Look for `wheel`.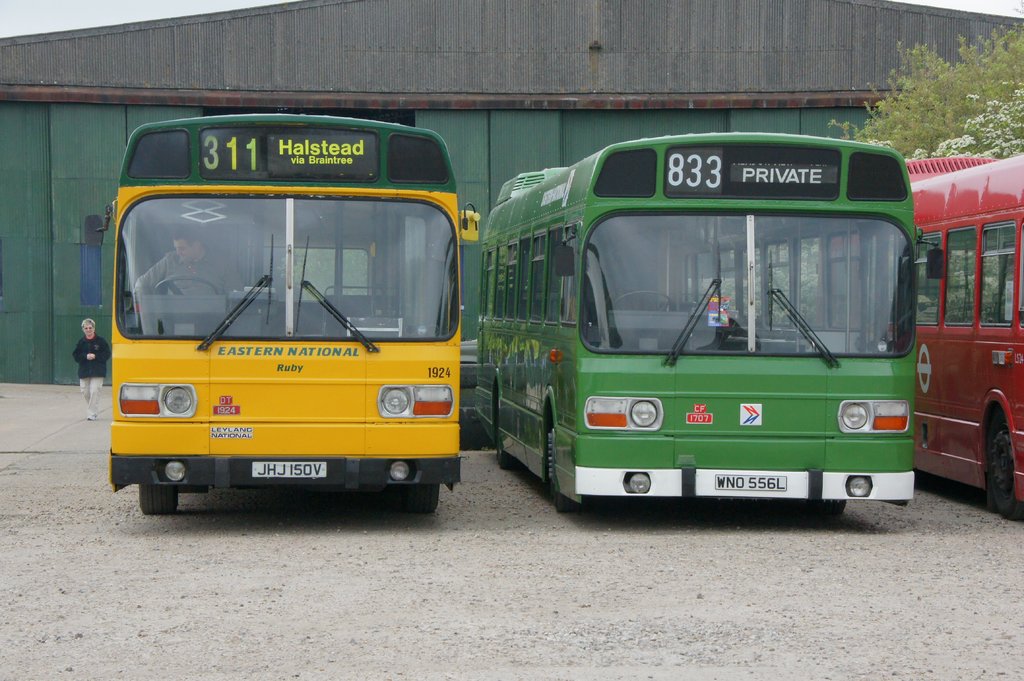
Found: <box>543,422,584,517</box>.
